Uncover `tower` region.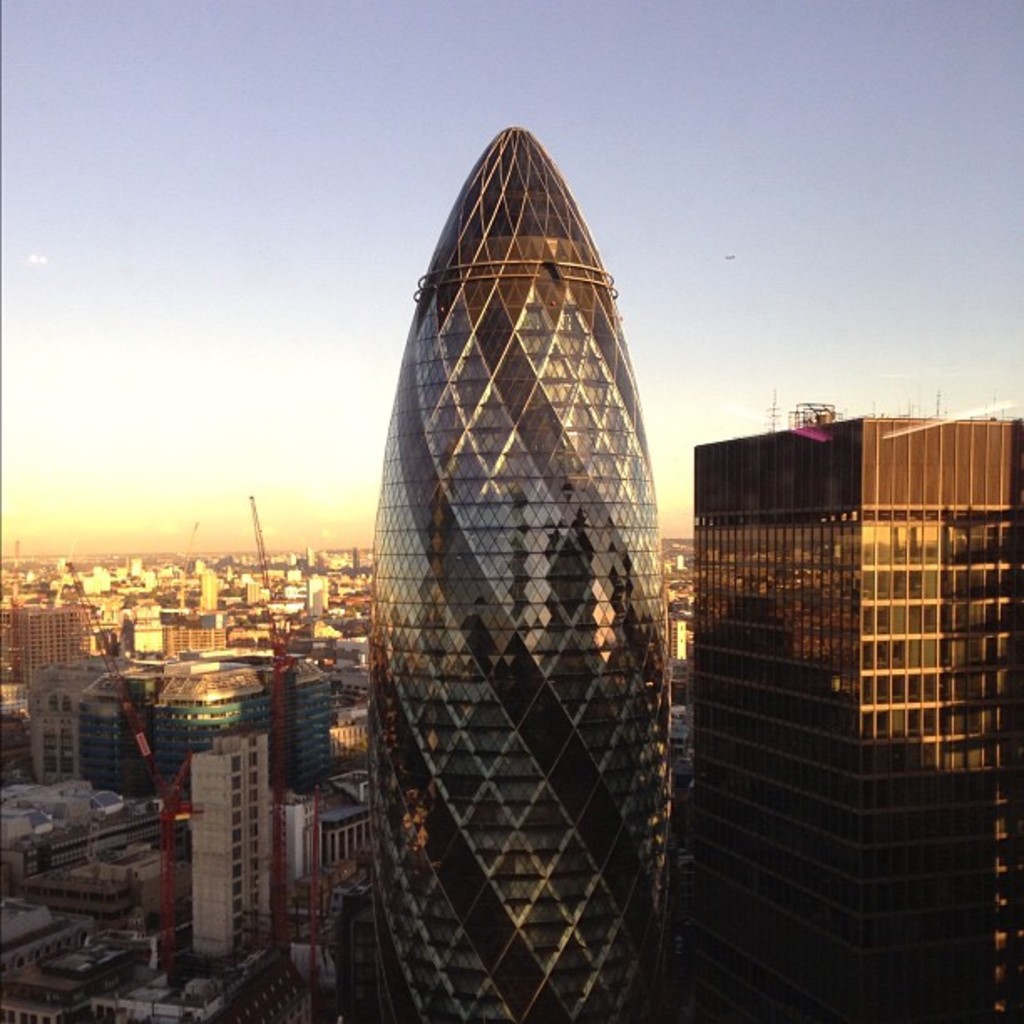
Uncovered: l=360, t=129, r=661, b=1022.
